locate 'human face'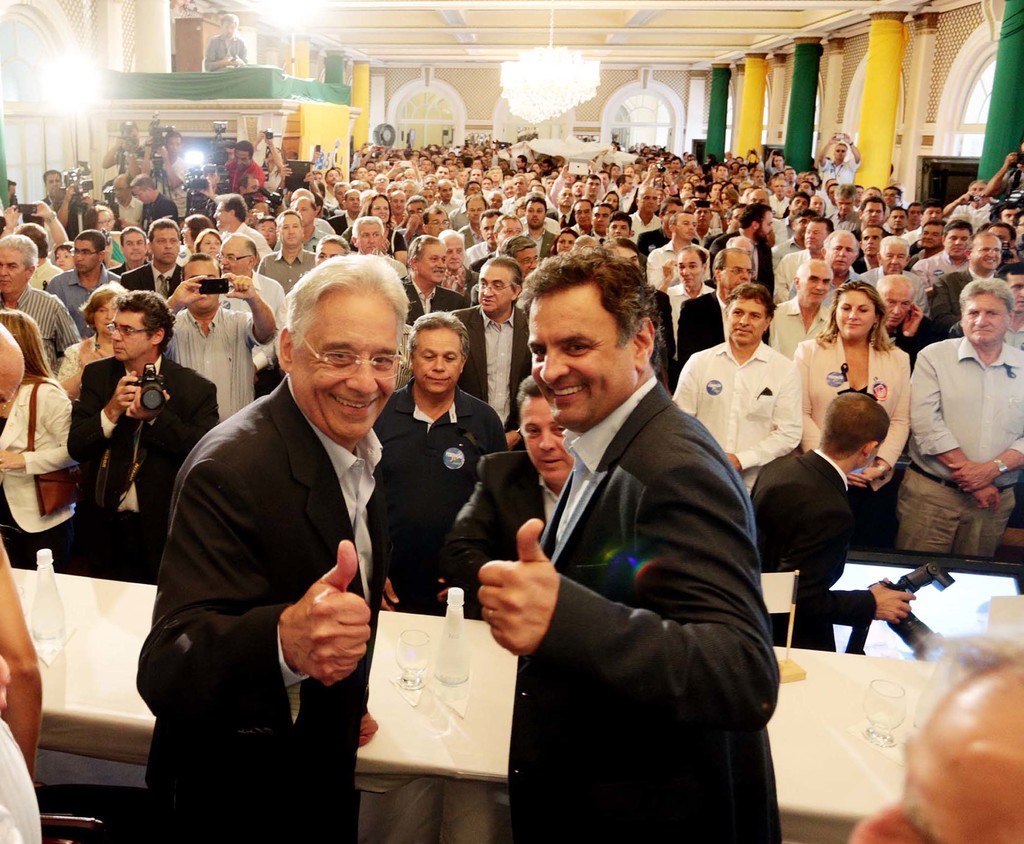
Rect(466, 196, 485, 221)
